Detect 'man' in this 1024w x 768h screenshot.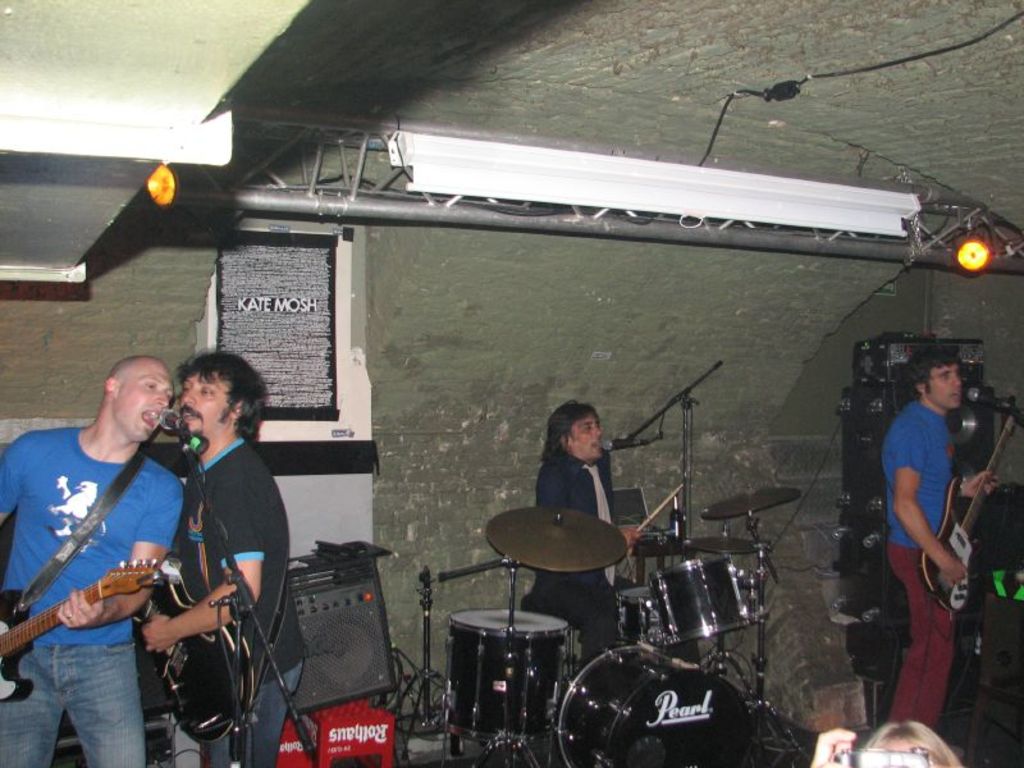
Detection: (left=137, top=351, right=310, bottom=767).
